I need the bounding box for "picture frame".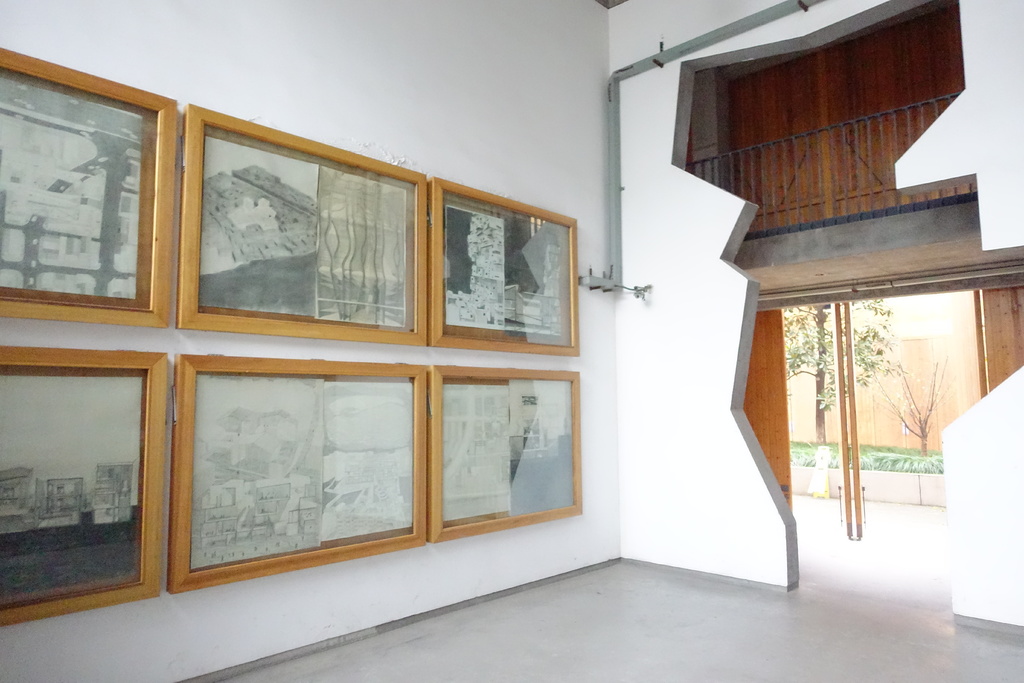
Here it is: x1=427 y1=177 x2=579 y2=350.
